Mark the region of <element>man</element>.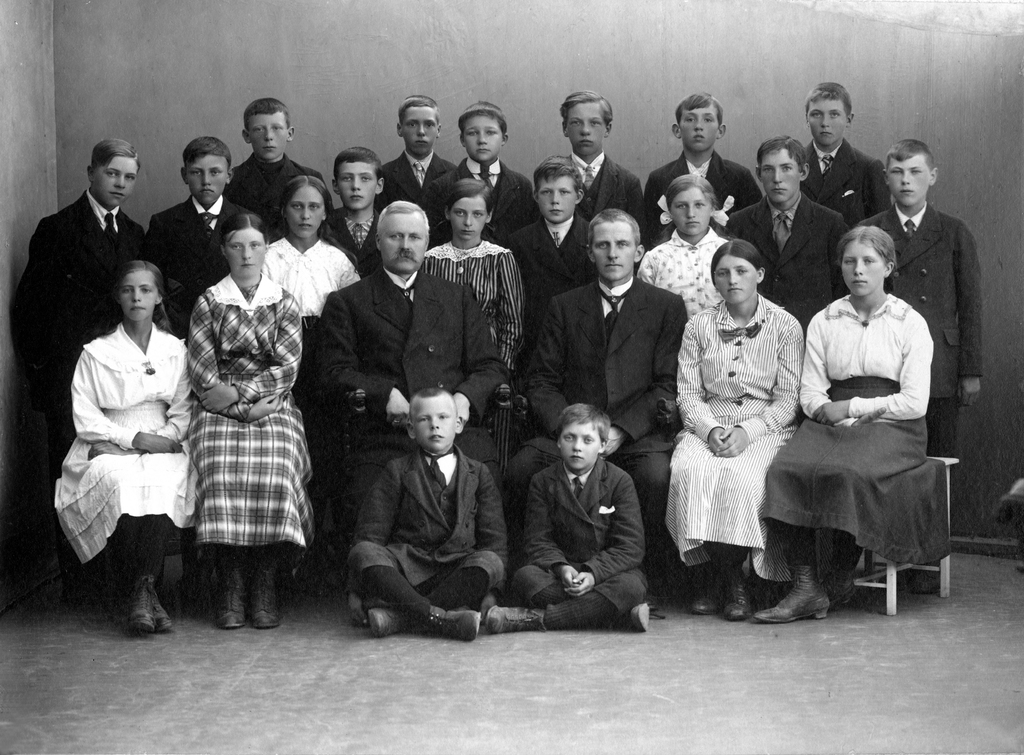
Region: BBox(525, 206, 691, 592).
